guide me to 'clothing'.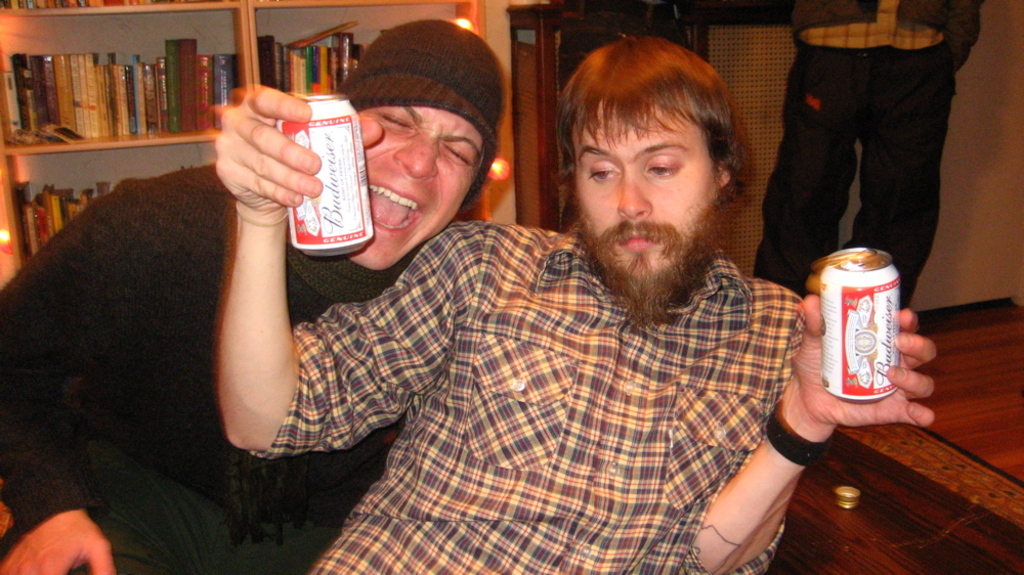
Guidance: 0,161,424,574.
